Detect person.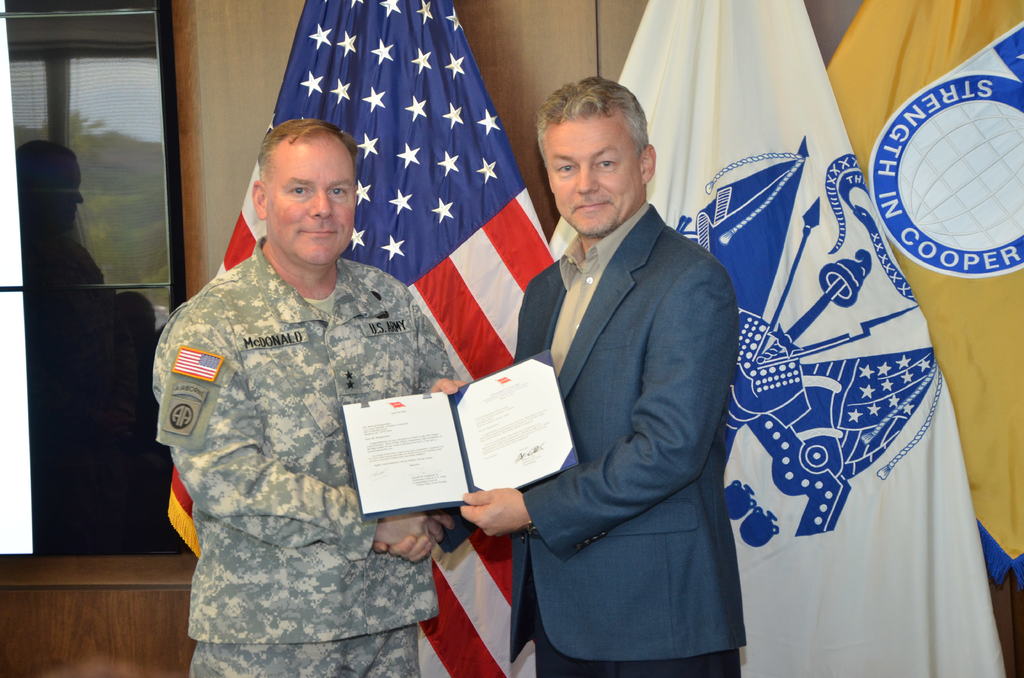
Detected at 371/74/754/677.
